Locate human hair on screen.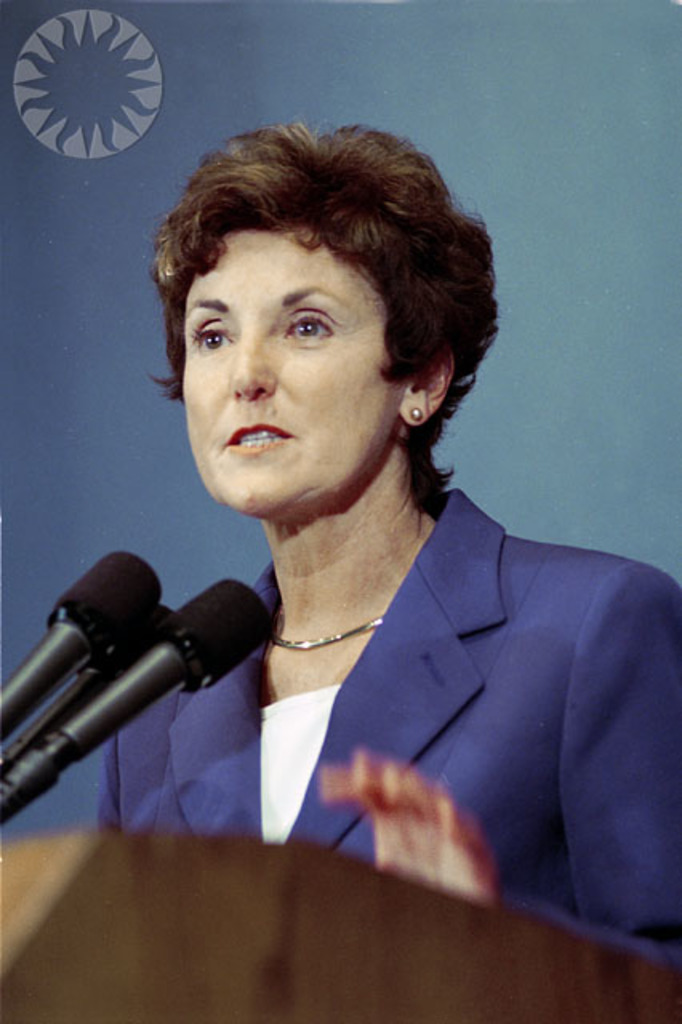
On screen at [left=154, top=122, right=469, bottom=389].
